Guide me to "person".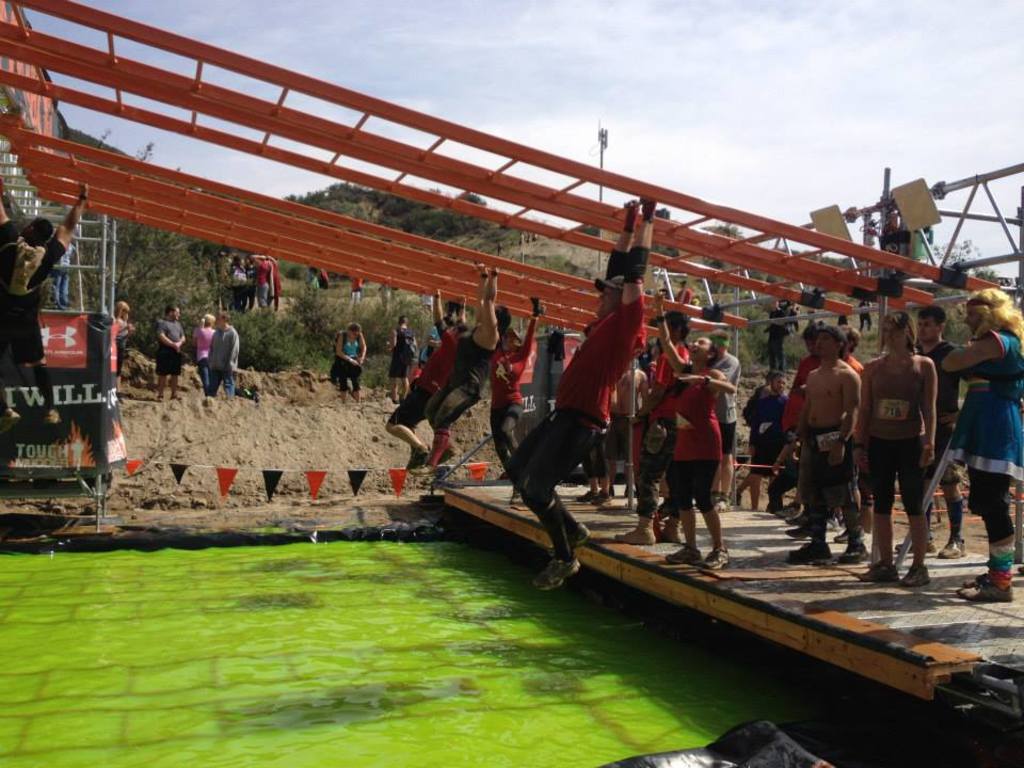
Guidance: 382,285,475,470.
